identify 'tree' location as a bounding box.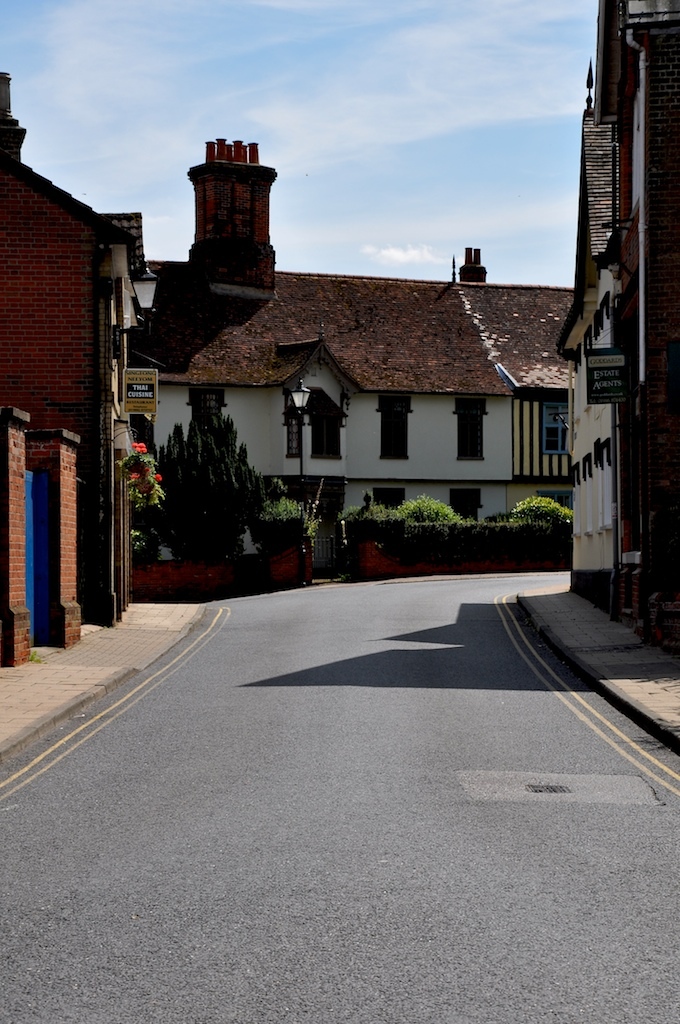
(left=137, top=394, right=274, bottom=561).
